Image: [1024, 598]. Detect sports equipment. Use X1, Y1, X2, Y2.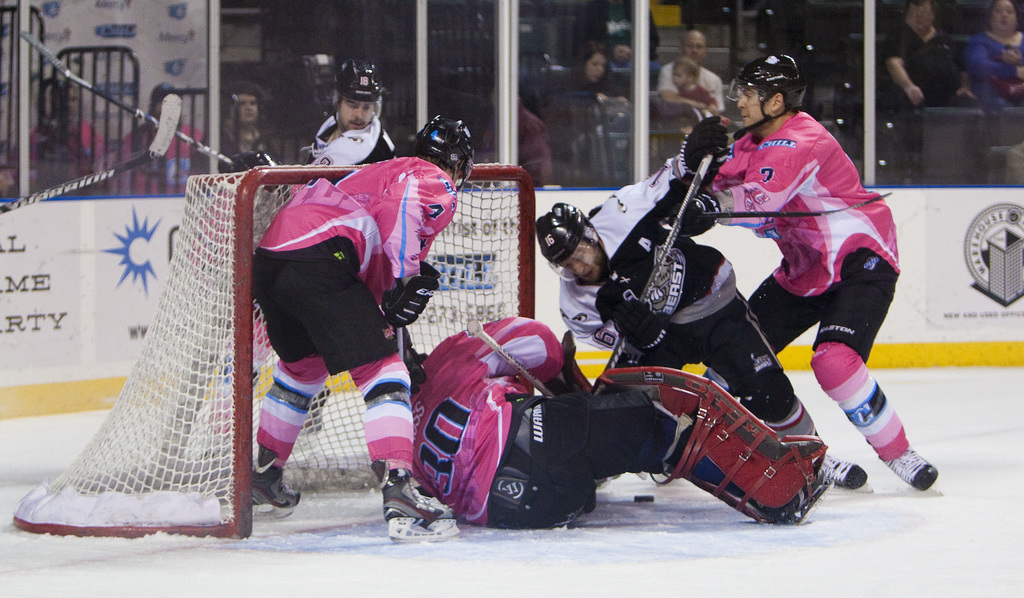
249, 453, 307, 517.
